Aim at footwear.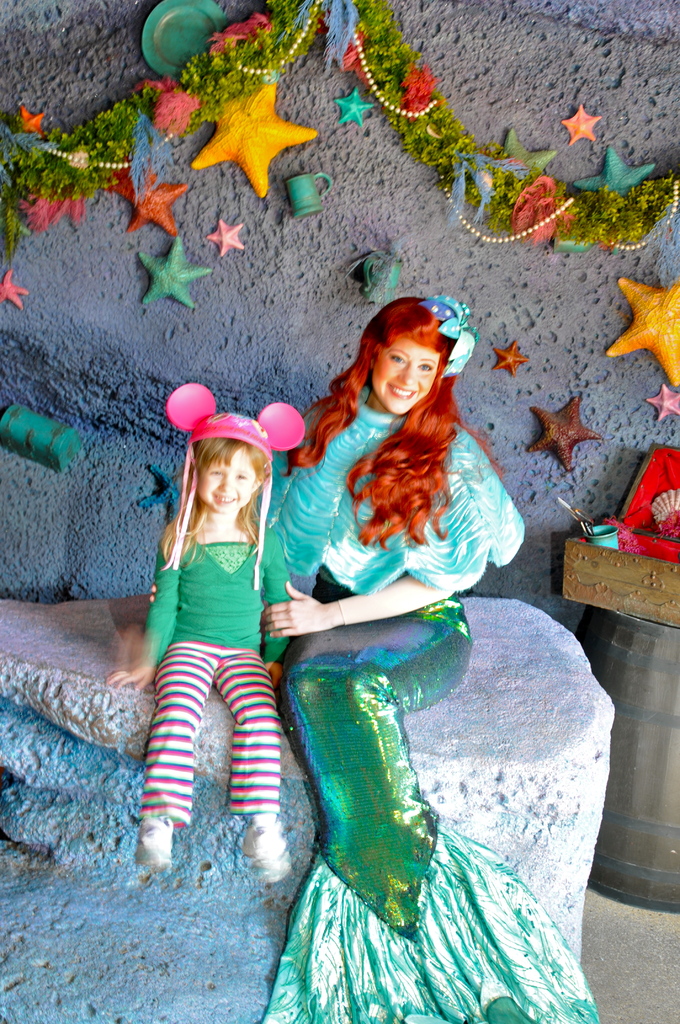
Aimed at box(131, 821, 175, 870).
